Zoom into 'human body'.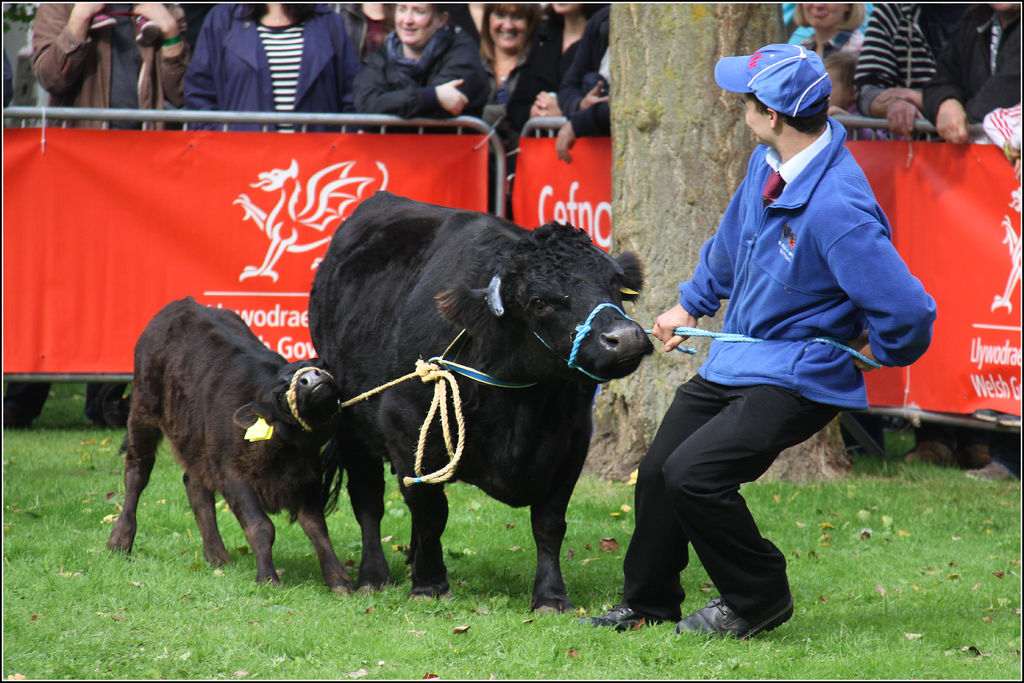
Zoom target: (593,41,938,643).
